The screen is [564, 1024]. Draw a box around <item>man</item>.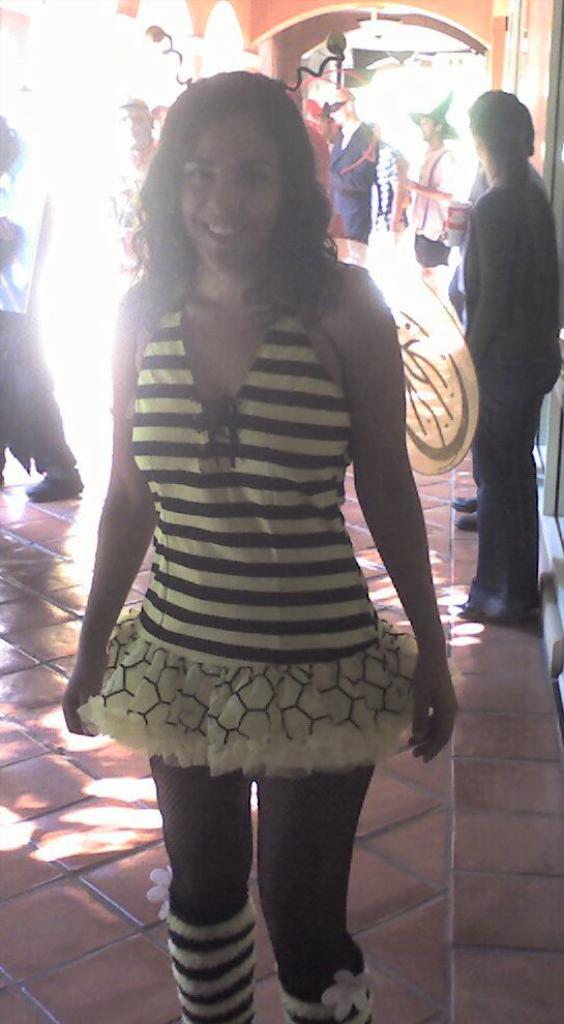
box(108, 99, 165, 414).
